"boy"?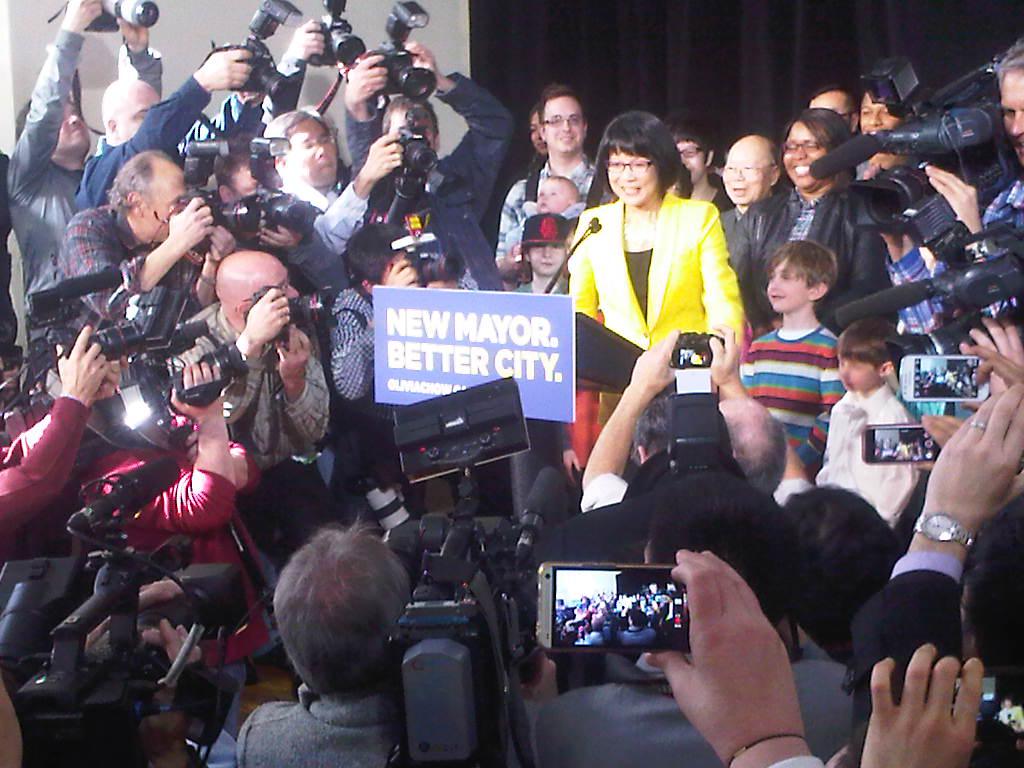
<bbox>501, 168, 592, 245</bbox>
